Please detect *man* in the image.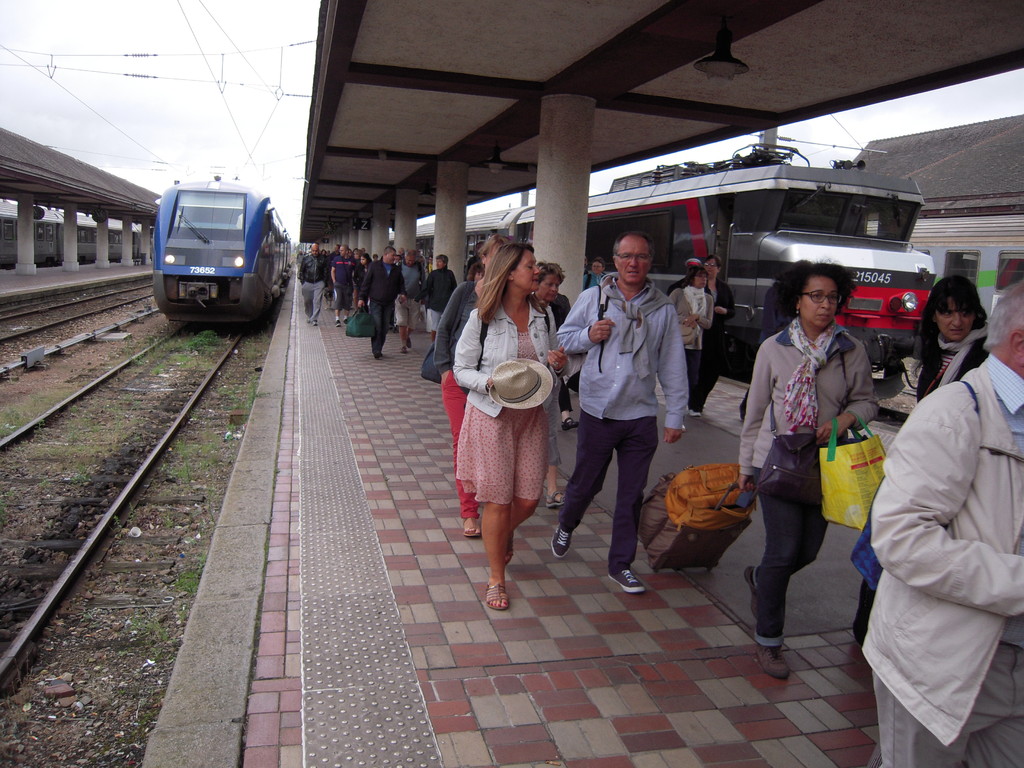
(left=423, top=254, right=459, bottom=343).
